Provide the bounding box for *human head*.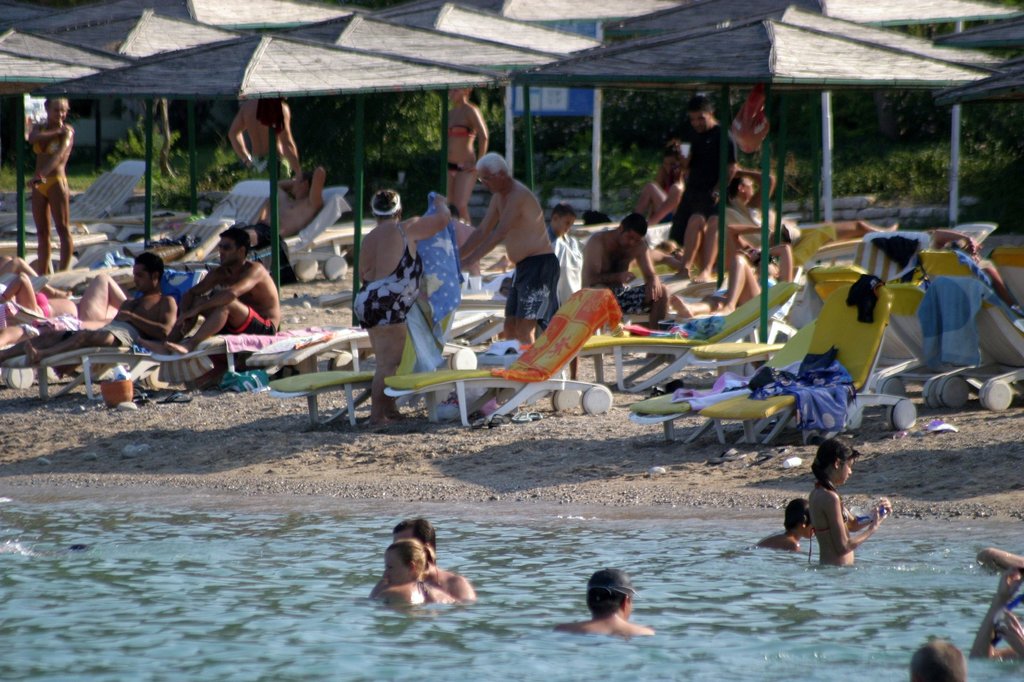
l=909, t=640, r=966, b=681.
